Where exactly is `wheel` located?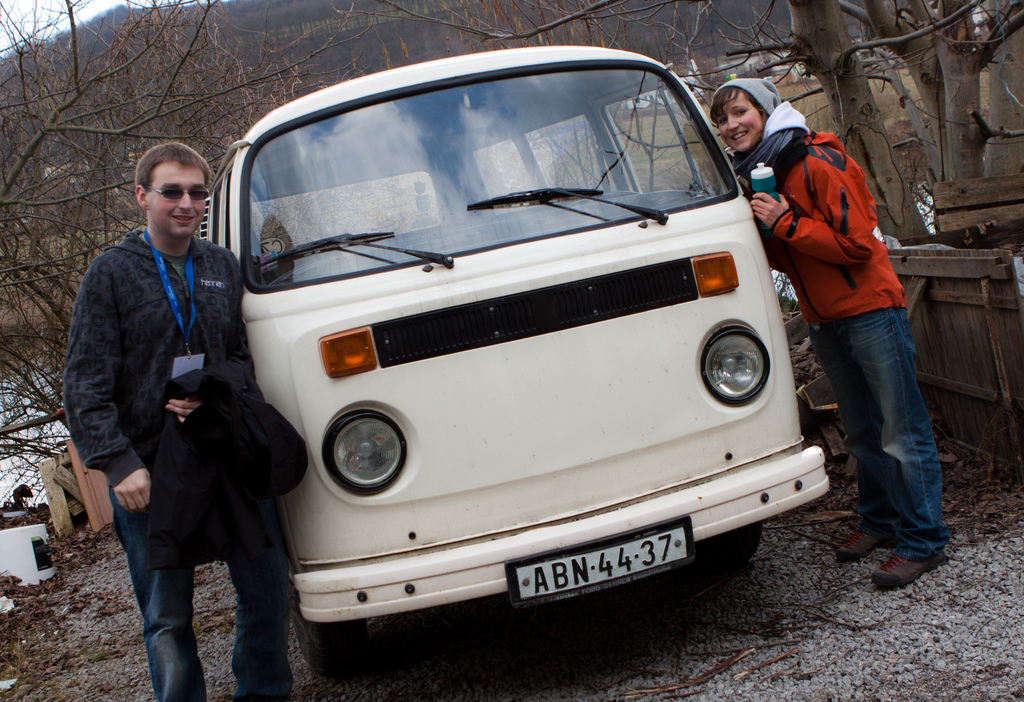
Its bounding box is [695,512,771,575].
